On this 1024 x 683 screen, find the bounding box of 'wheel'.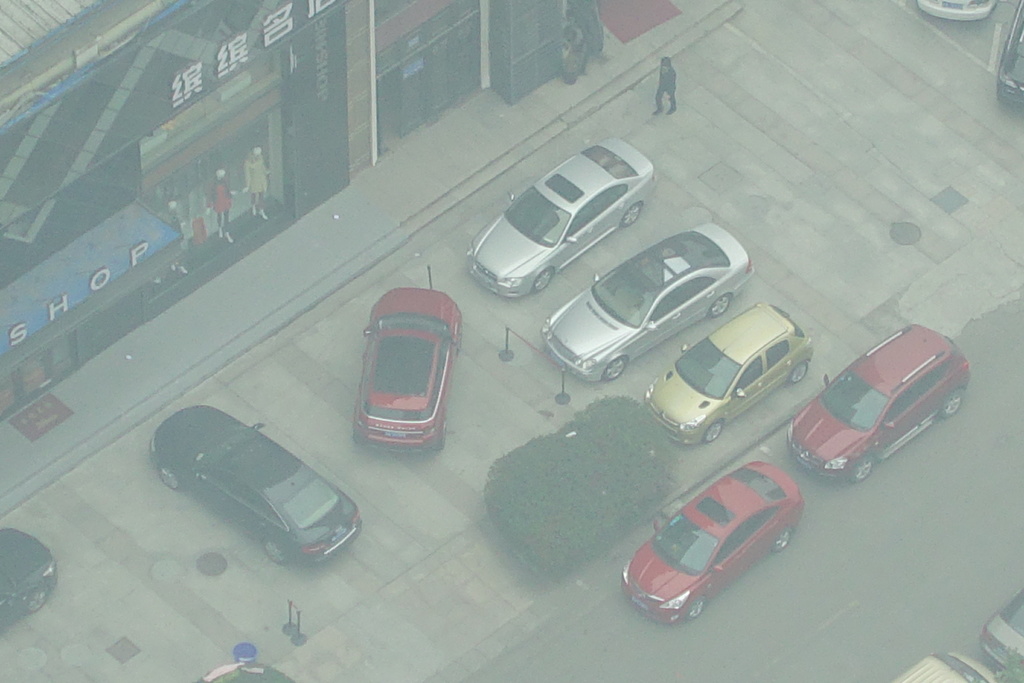
Bounding box: bbox=(620, 204, 639, 224).
